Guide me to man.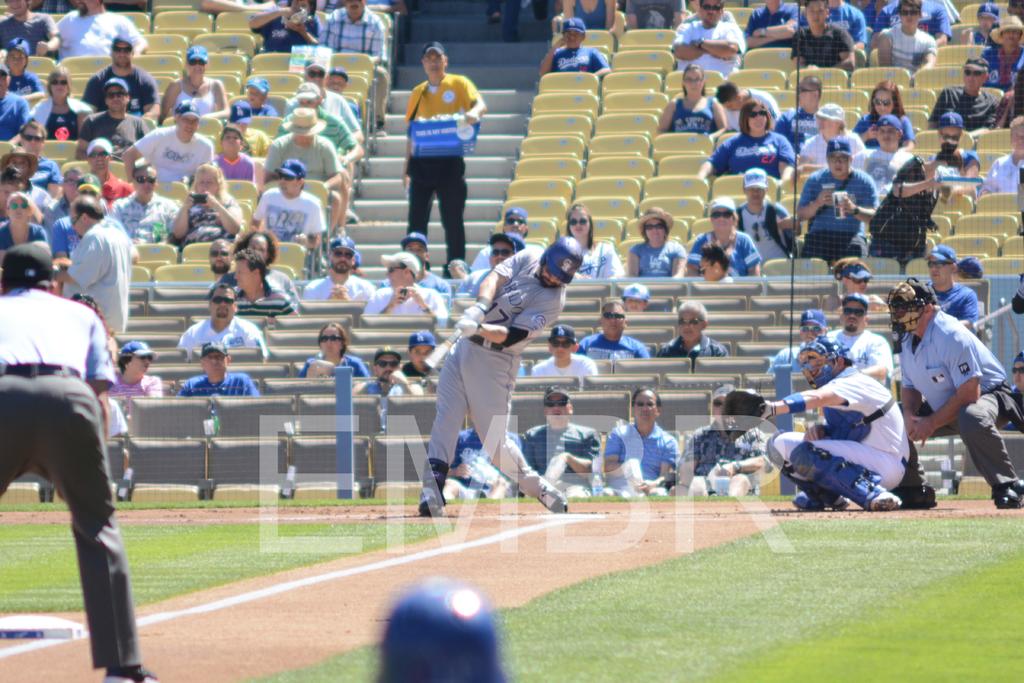
Guidance: crop(0, 62, 28, 140).
